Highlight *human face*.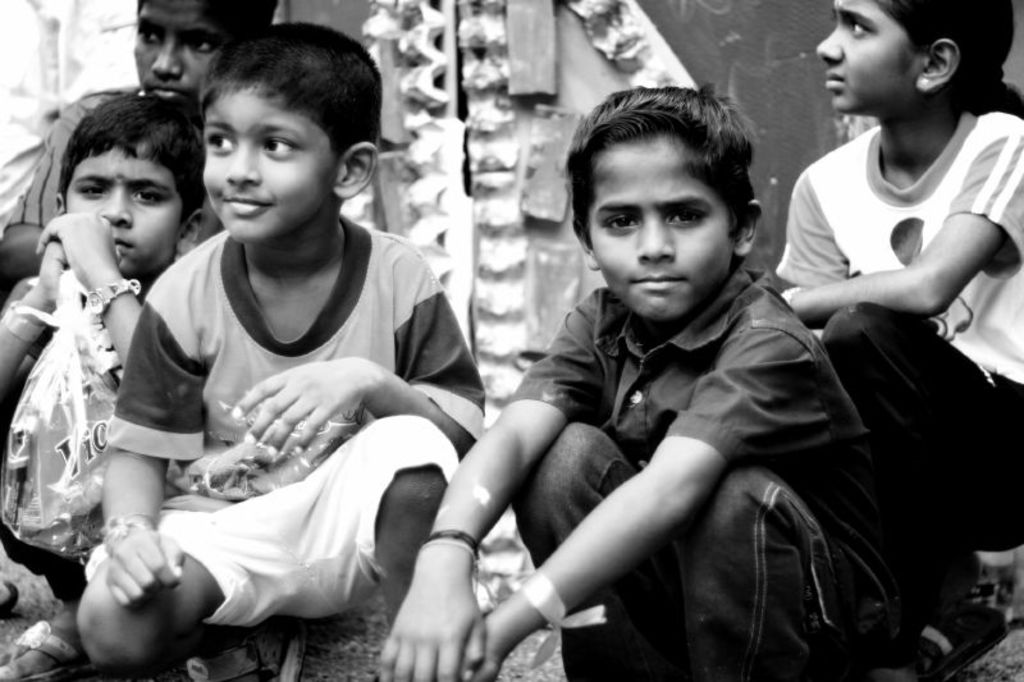
Highlighted region: box=[60, 143, 189, 275].
